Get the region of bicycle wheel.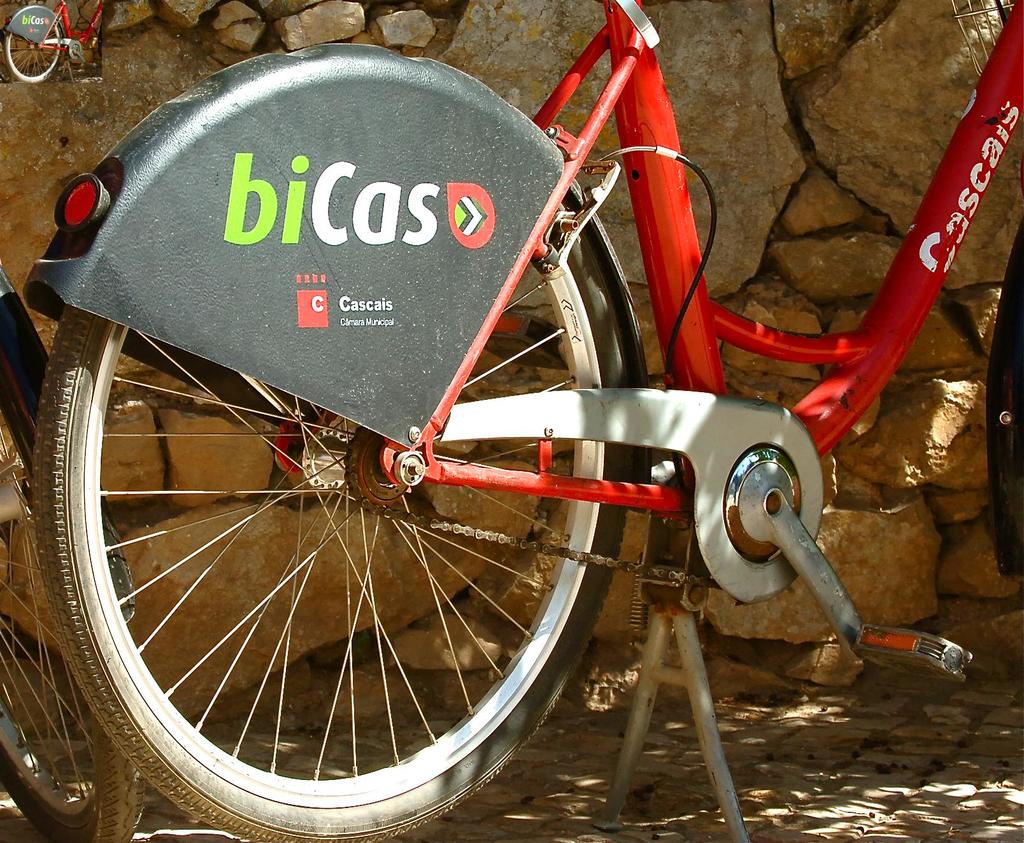
{"left": 31, "top": 197, "right": 634, "bottom": 842}.
